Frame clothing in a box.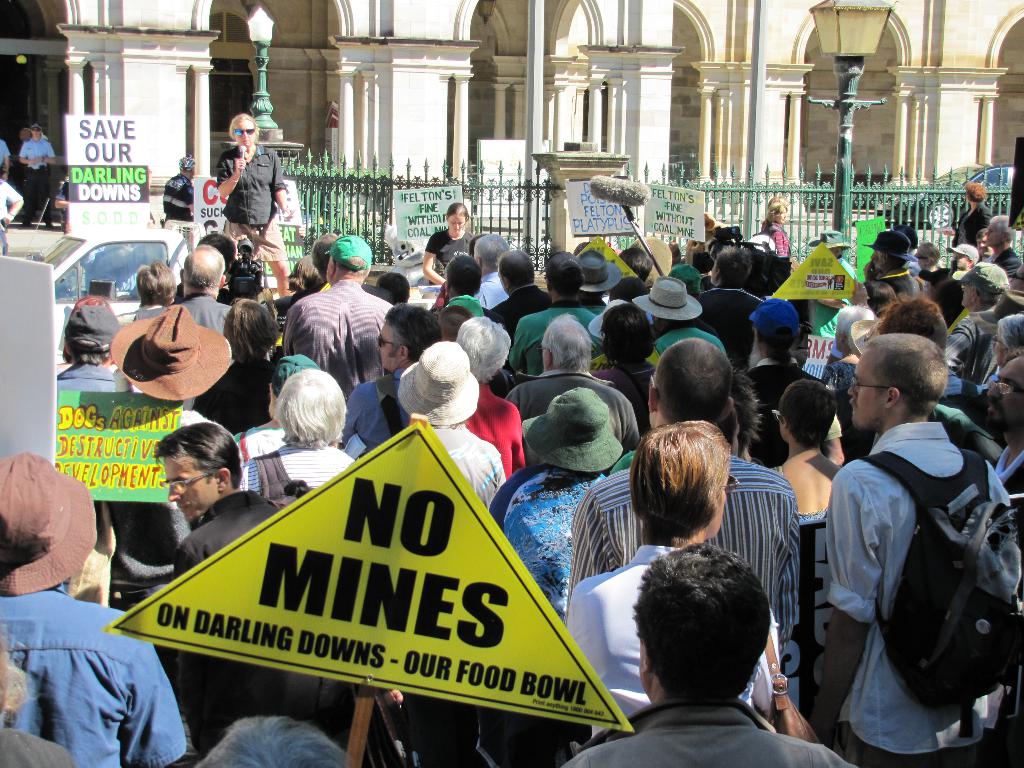
195:349:274:421.
